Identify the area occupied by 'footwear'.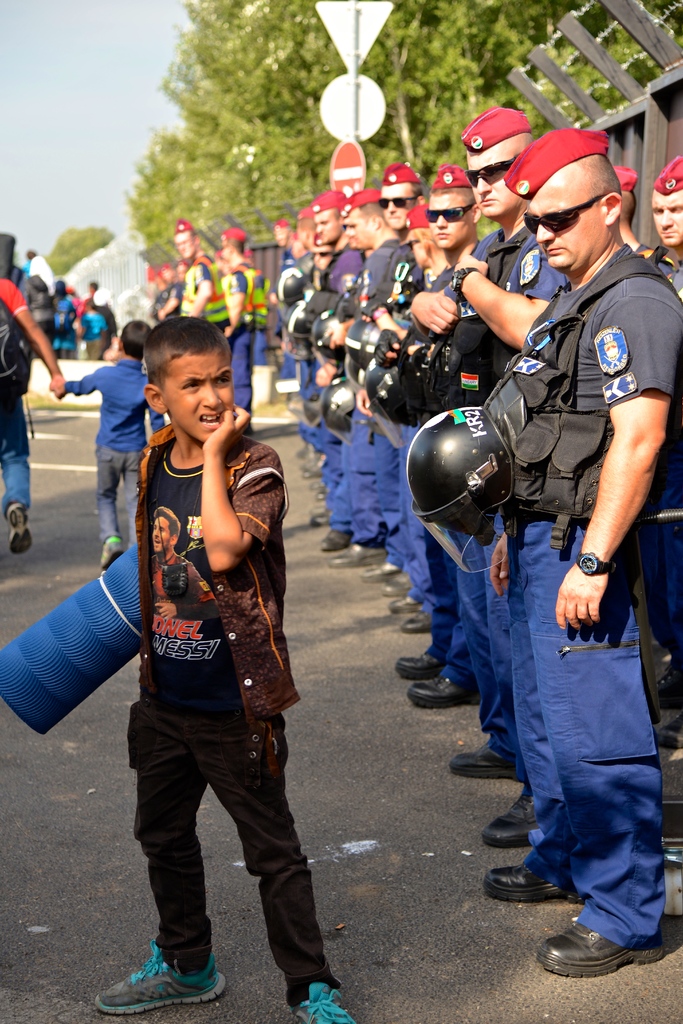
Area: detection(318, 528, 355, 554).
